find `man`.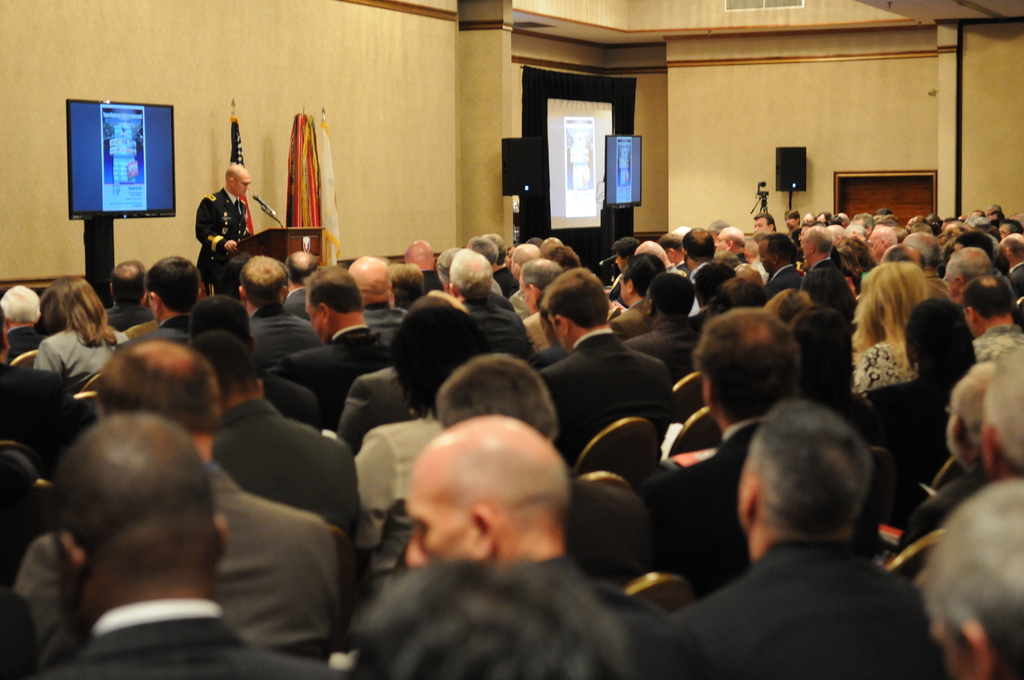
676/225/734/284.
